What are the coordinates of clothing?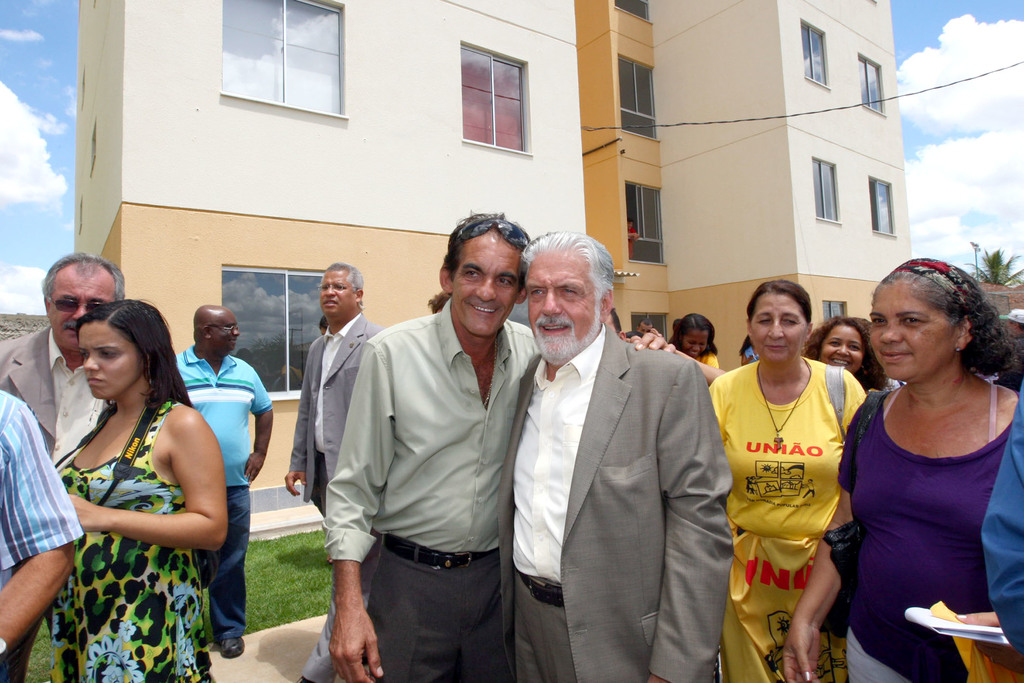
<region>837, 387, 1021, 682</region>.
